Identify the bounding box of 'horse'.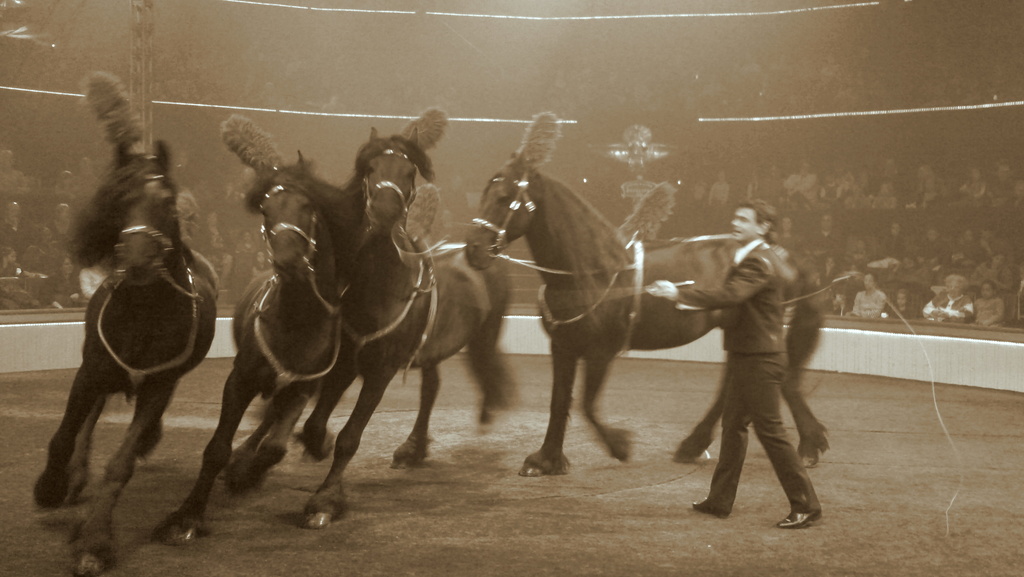
BBox(463, 140, 833, 478).
